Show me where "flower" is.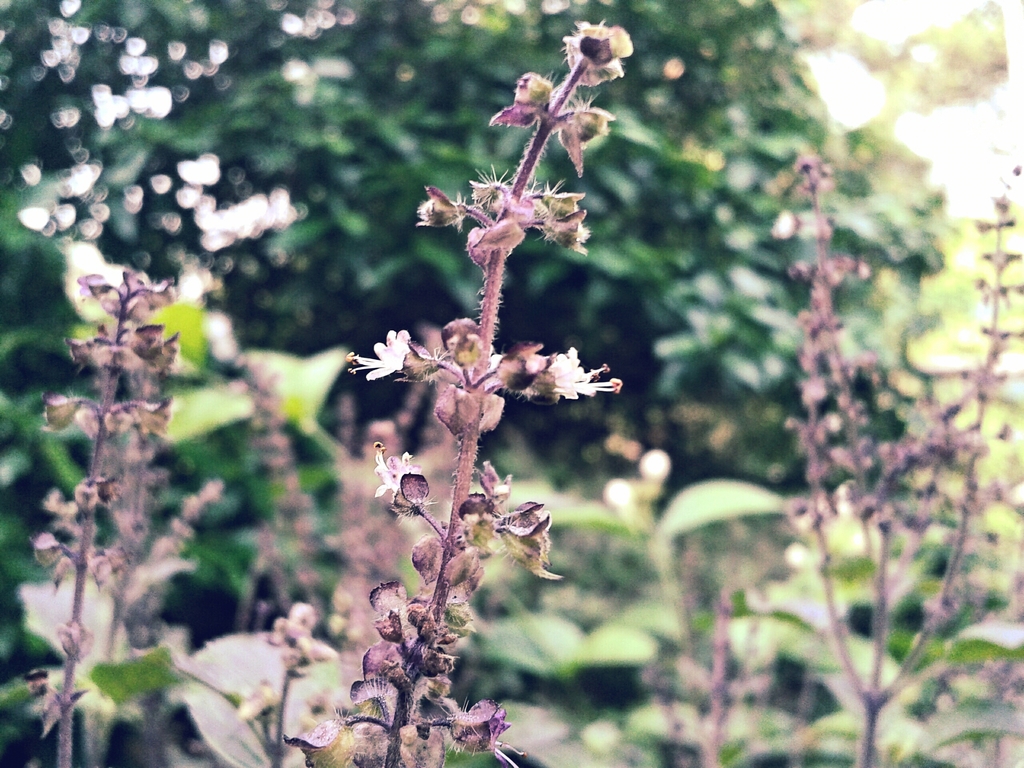
"flower" is at region(548, 346, 625, 404).
